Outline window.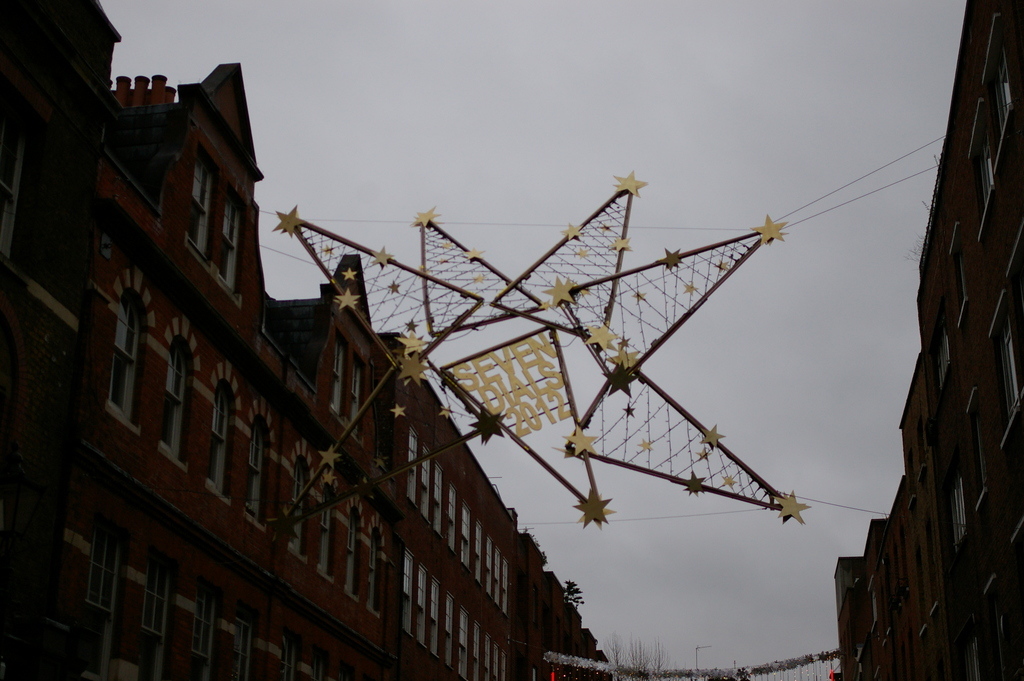
Outline: locate(502, 557, 511, 619).
